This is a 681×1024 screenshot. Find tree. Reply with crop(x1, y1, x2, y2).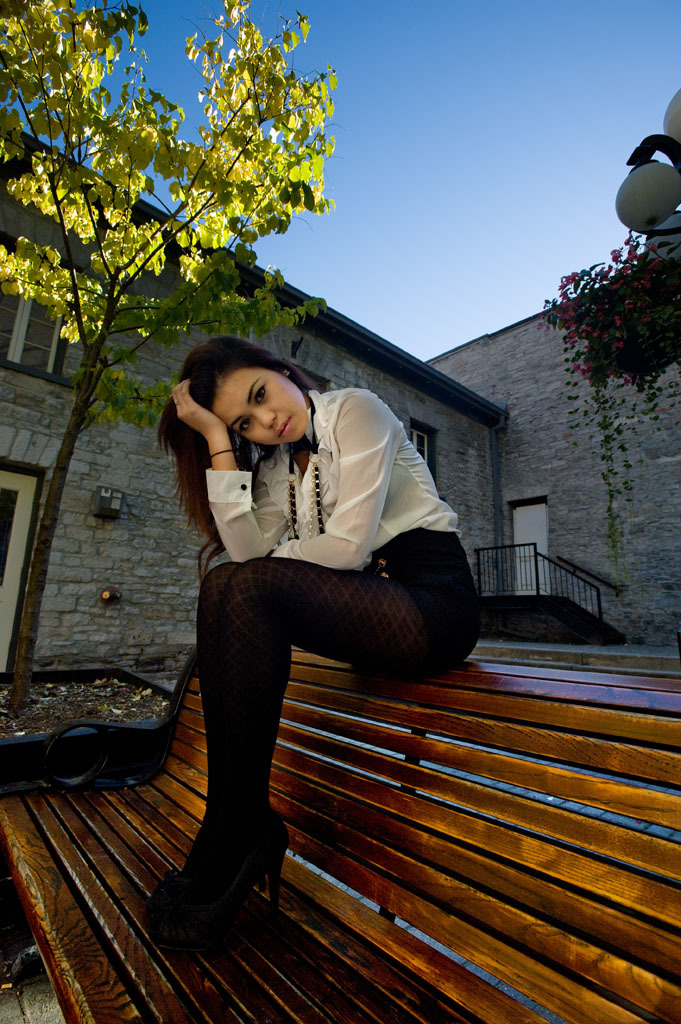
crop(1, 2, 335, 716).
